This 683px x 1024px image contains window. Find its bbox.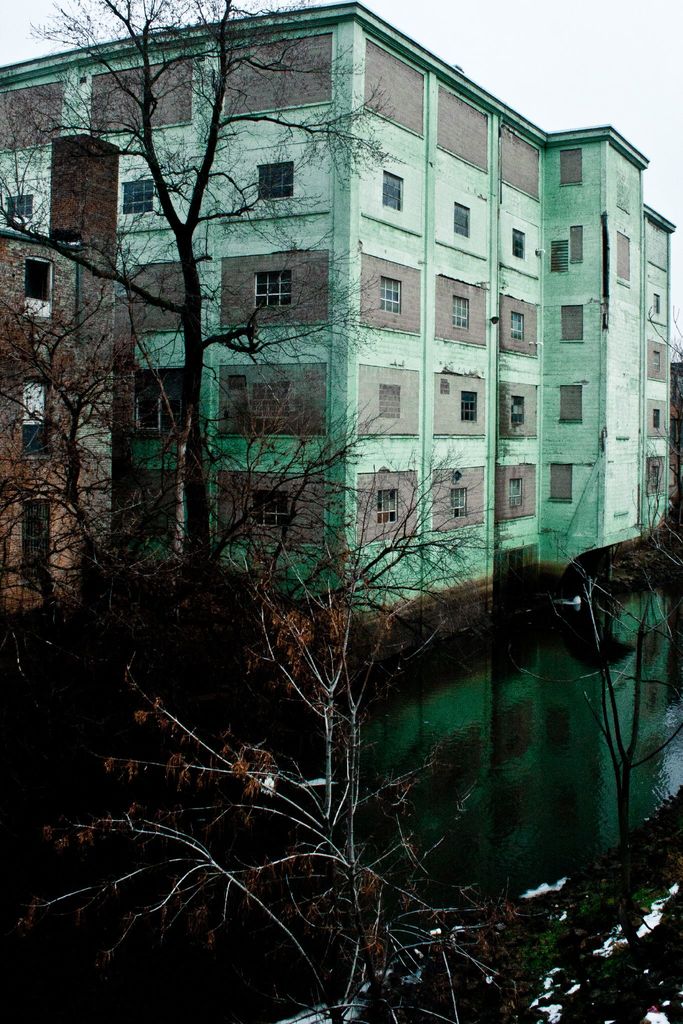
446, 291, 470, 331.
